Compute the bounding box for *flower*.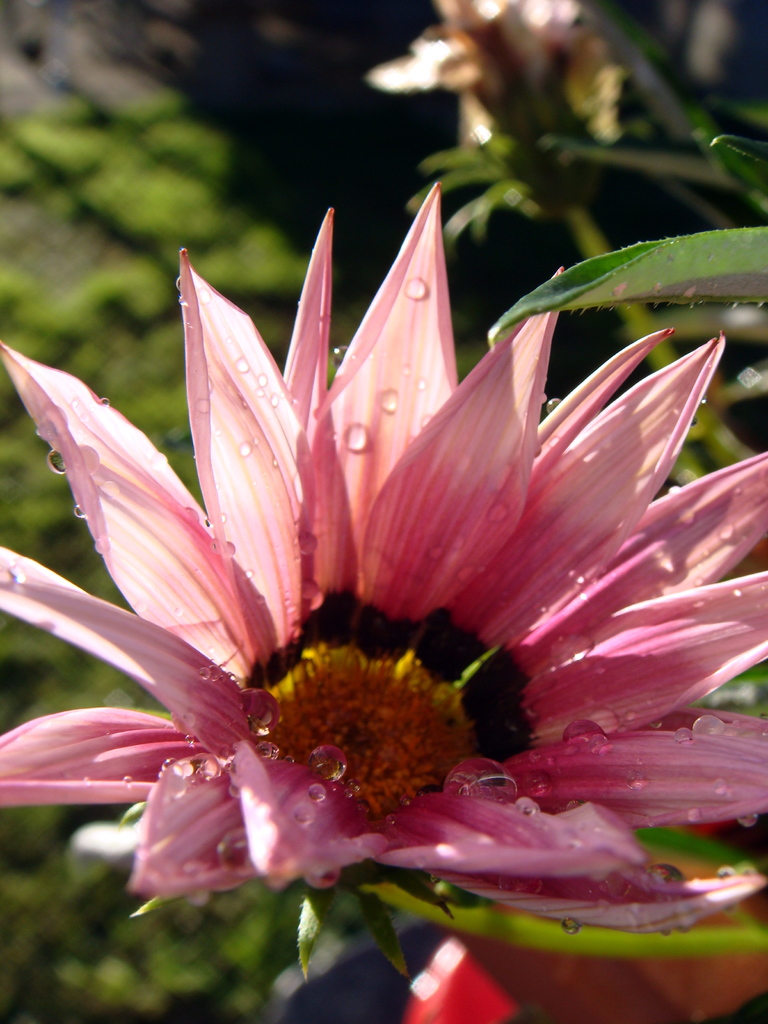
0:177:767:980.
